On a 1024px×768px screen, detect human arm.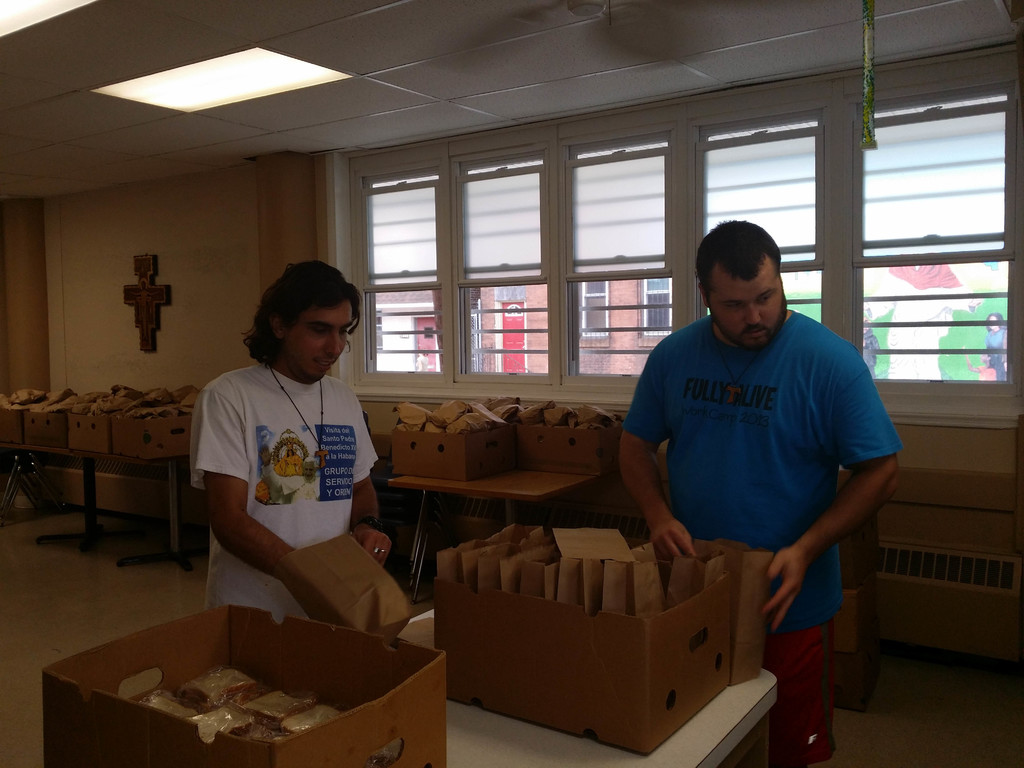
348, 477, 396, 574.
